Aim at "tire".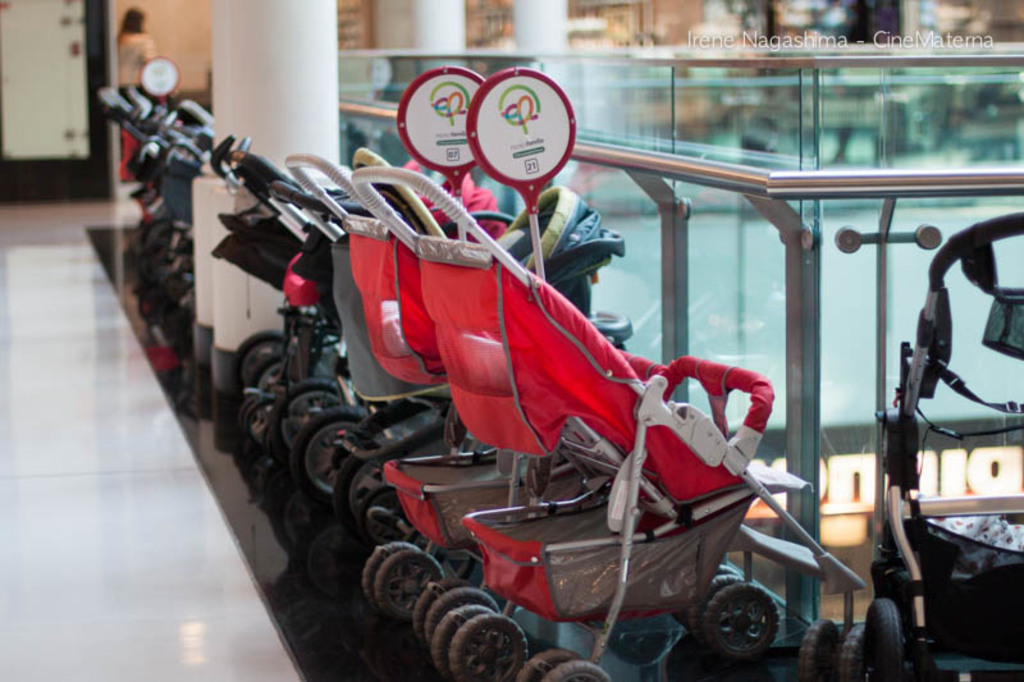
Aimed at {"left": 253, "top": 357, "right": 285, "bottom": 392}.
